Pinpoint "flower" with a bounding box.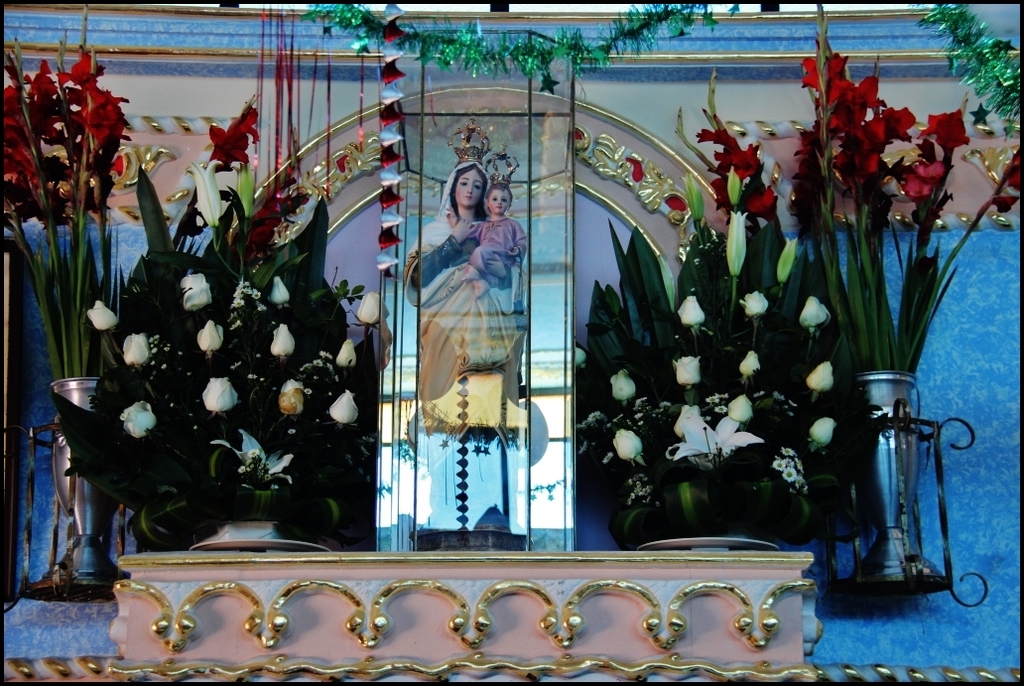
l=574, t=345, r=586, b=369.
